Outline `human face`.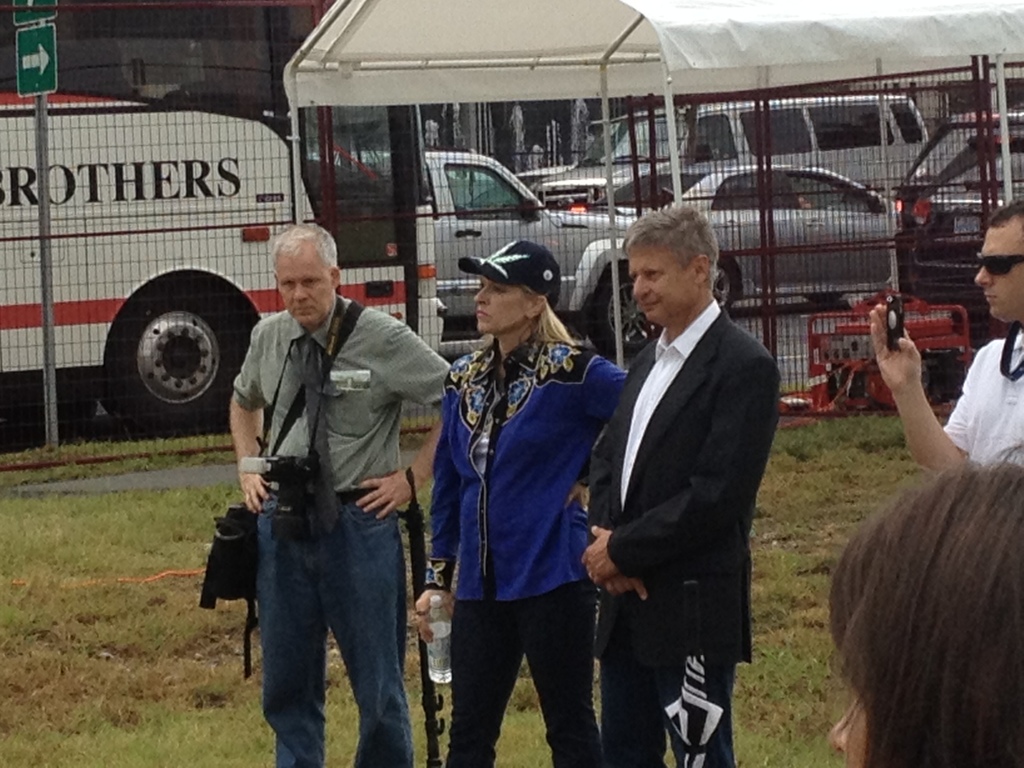
Outline: box=[633, 248, 697, 326].
